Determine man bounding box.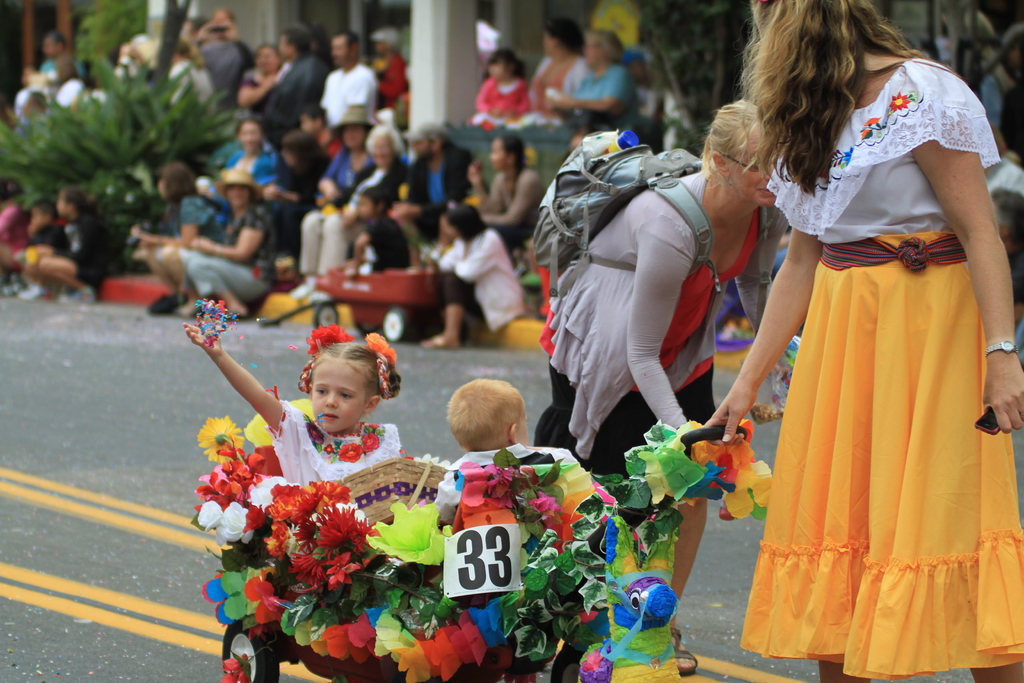
Determined: 38/30/87/88.
